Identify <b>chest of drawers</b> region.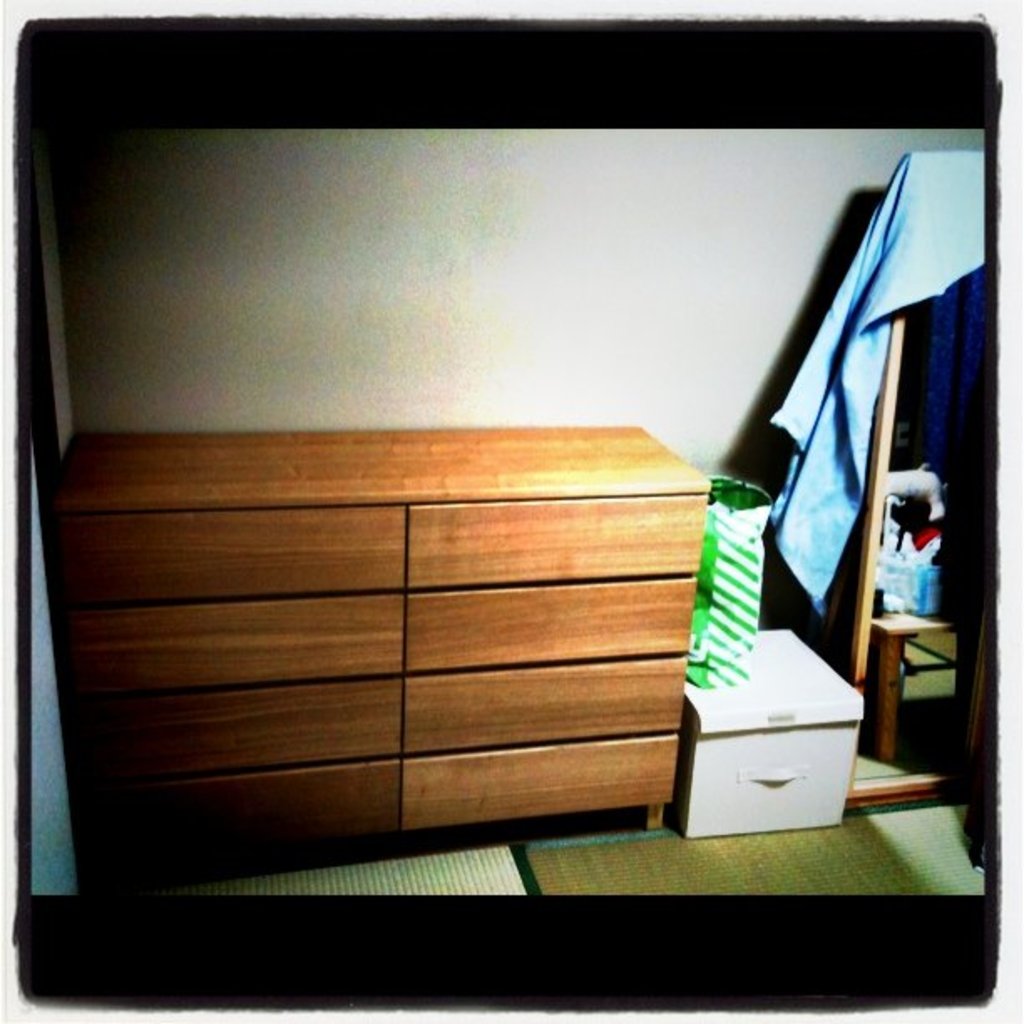
Region: 52,435,713,832.
